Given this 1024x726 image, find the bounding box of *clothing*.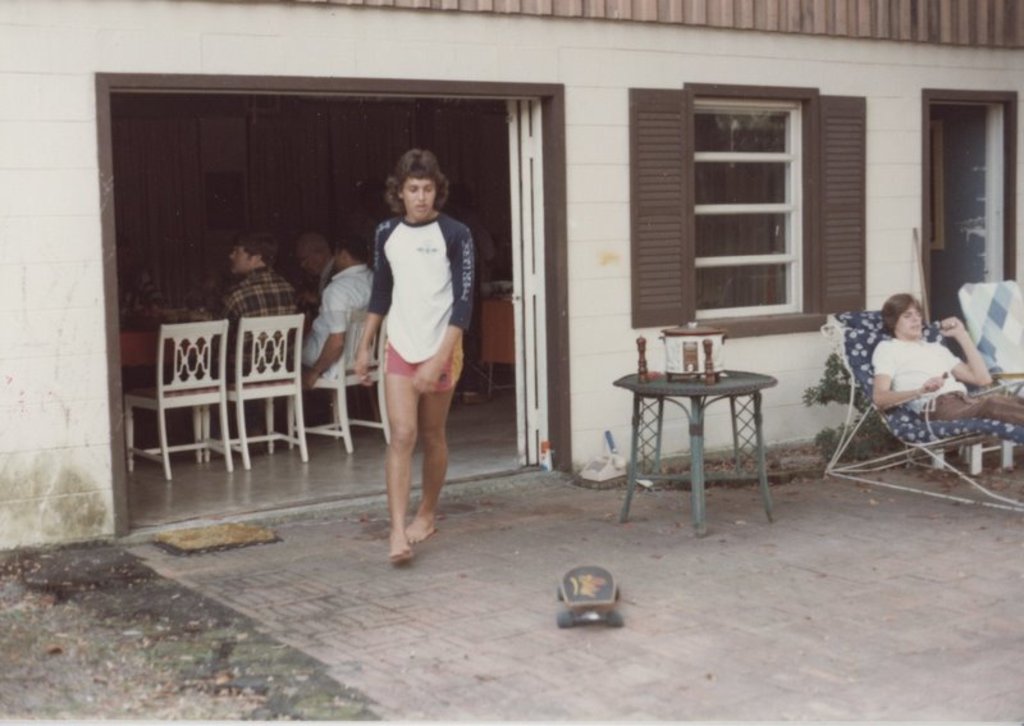
x1=315, y1=262, x2=340, y2=300.
